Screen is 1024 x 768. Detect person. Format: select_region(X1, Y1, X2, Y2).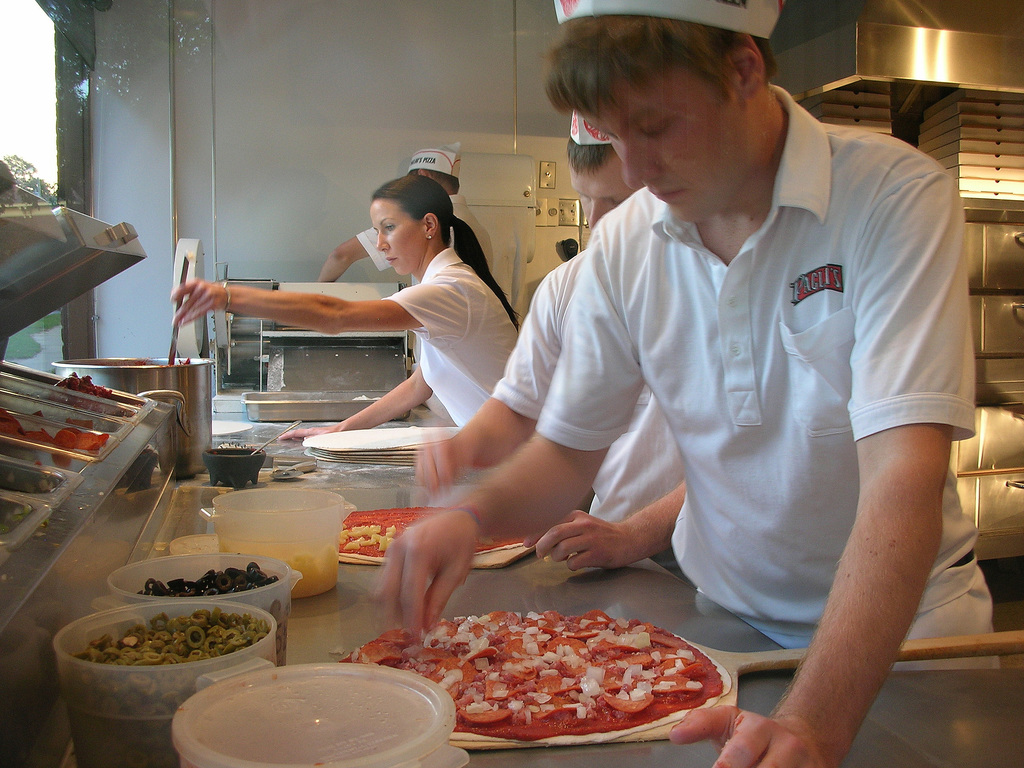
select_region(396, 109, 724, 579).
